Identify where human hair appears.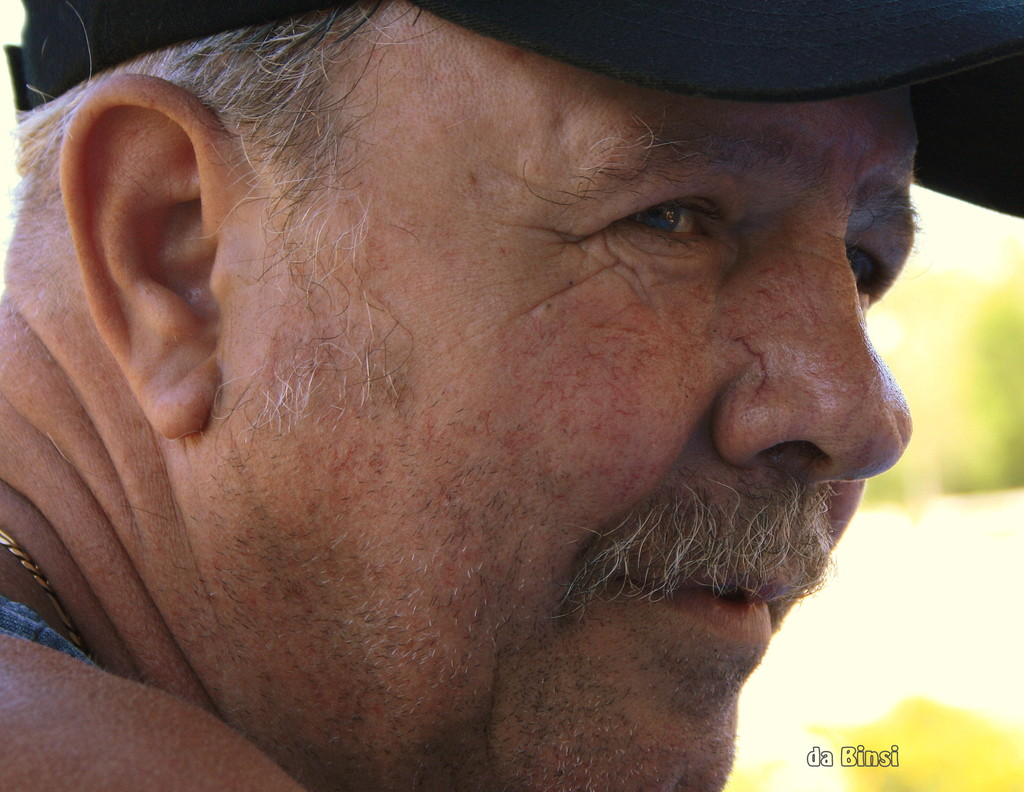
Appears at select_region(15, 0, 442, 187).
